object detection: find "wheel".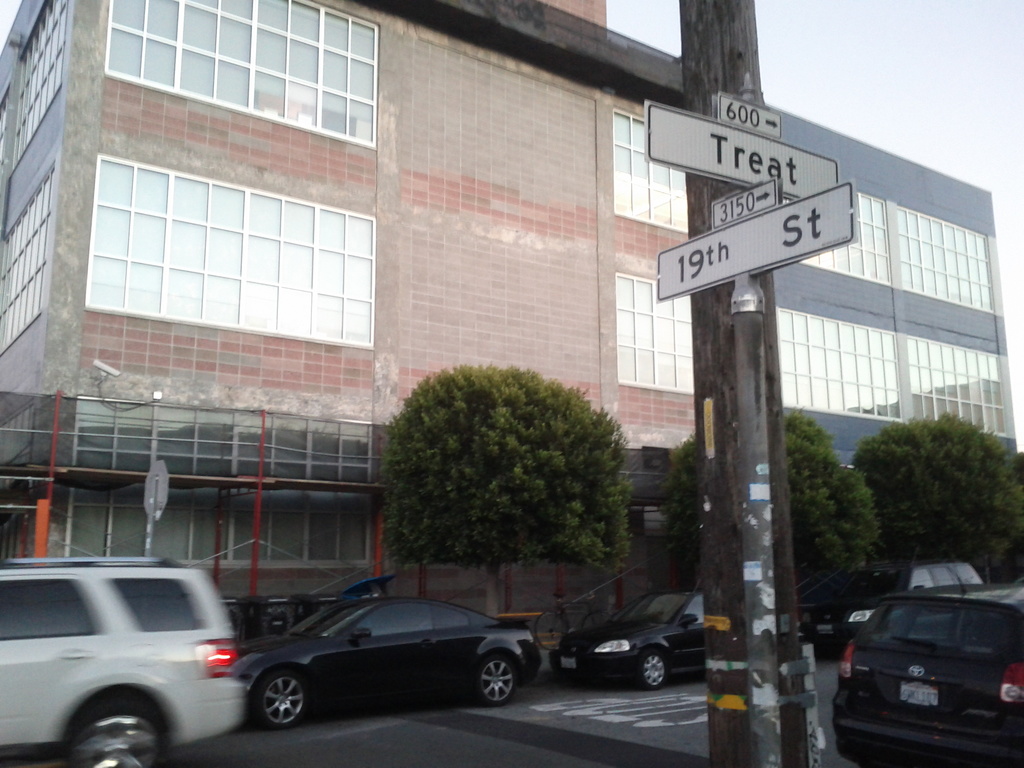
<region>479, 659, 516, 709</region>.
